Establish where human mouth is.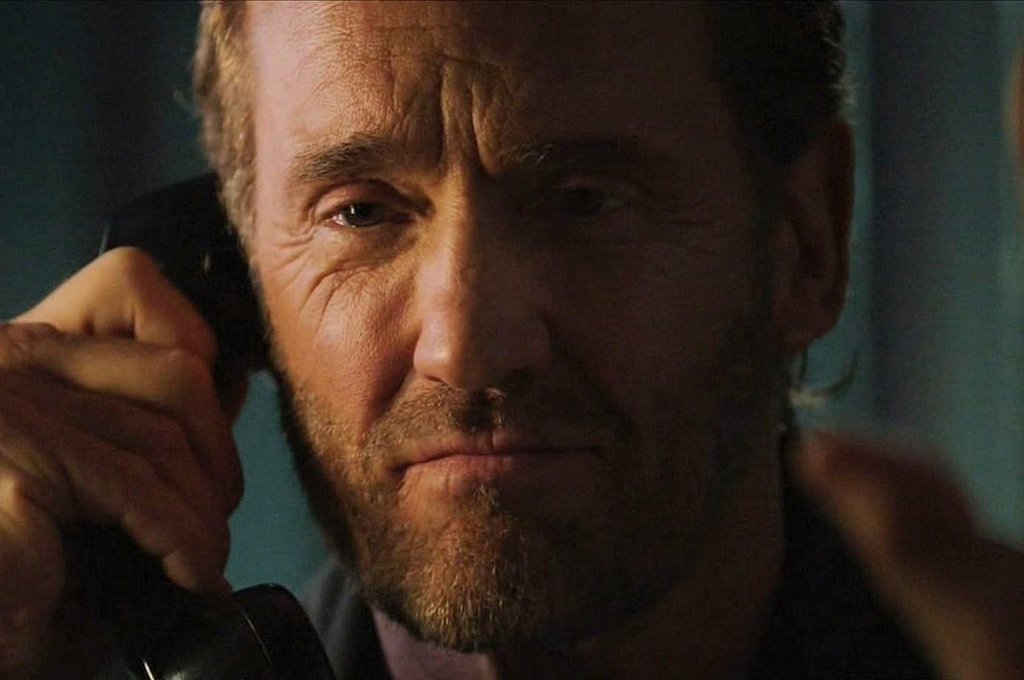
Established at 337, 411, 618, 534.
